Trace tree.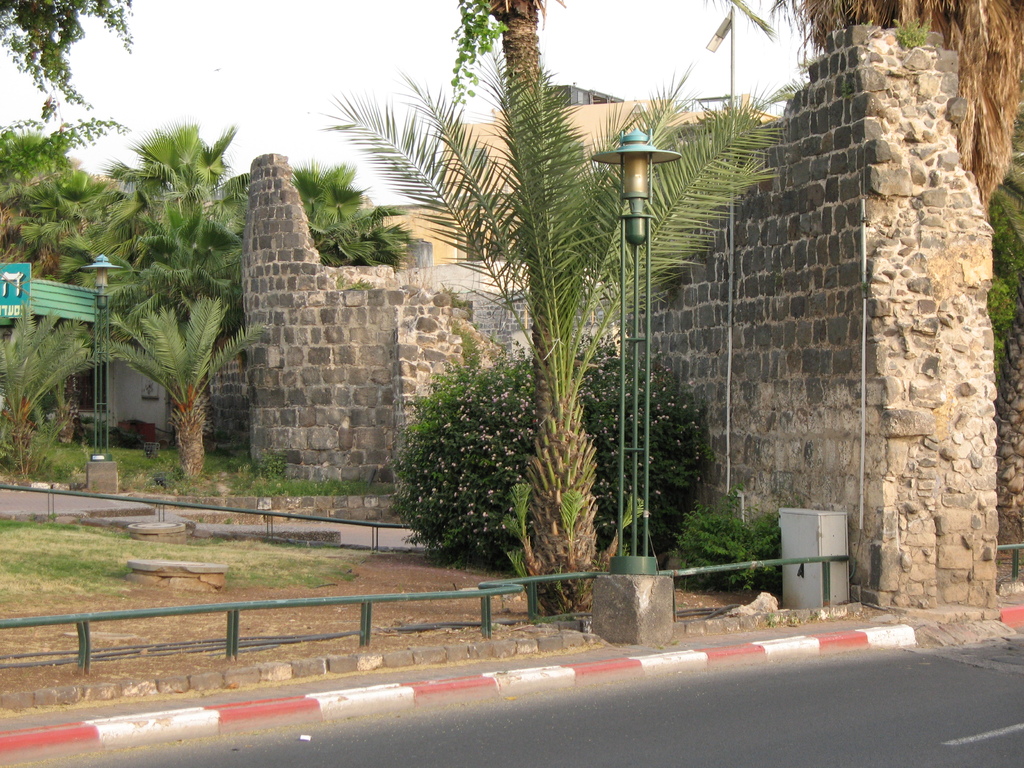
Traced to box(451, 0, 511, 100).
